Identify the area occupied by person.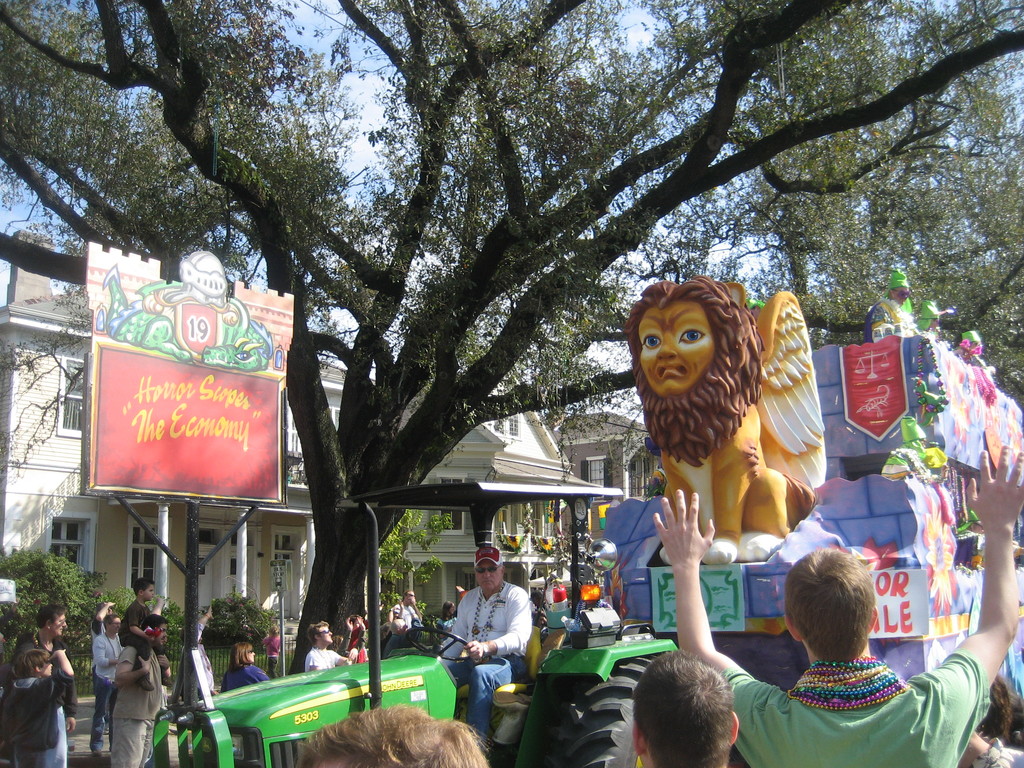
Area: bbox=[300, 625, 354, 672].
